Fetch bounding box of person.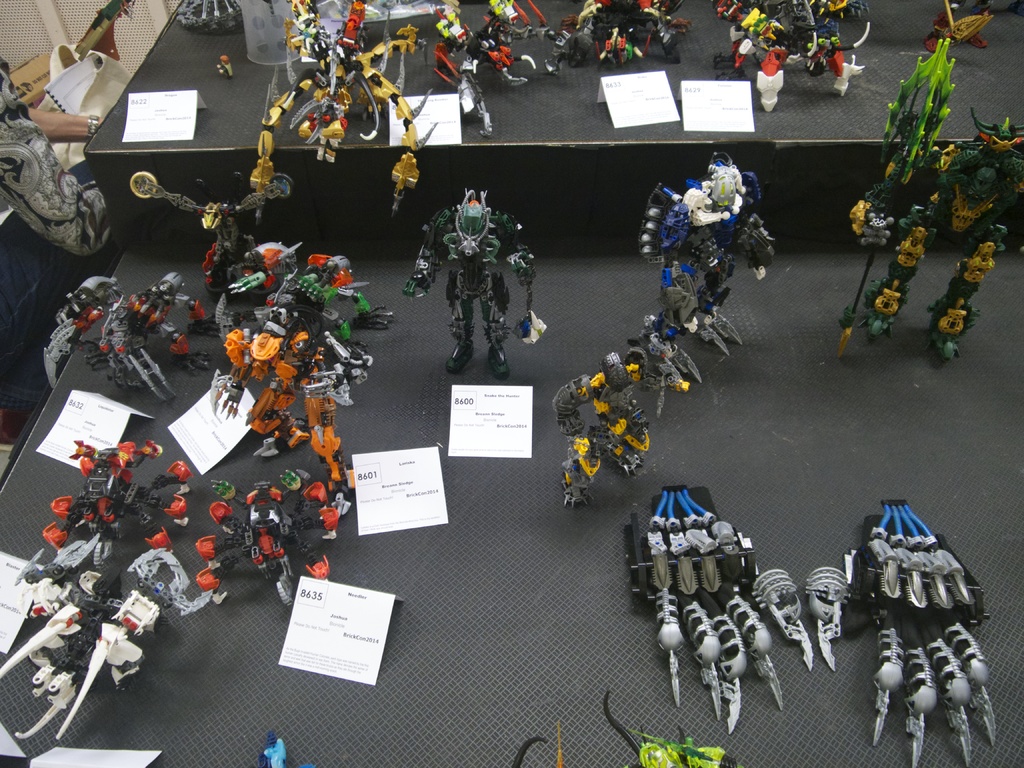
Bbox: 34 111 101 141.
